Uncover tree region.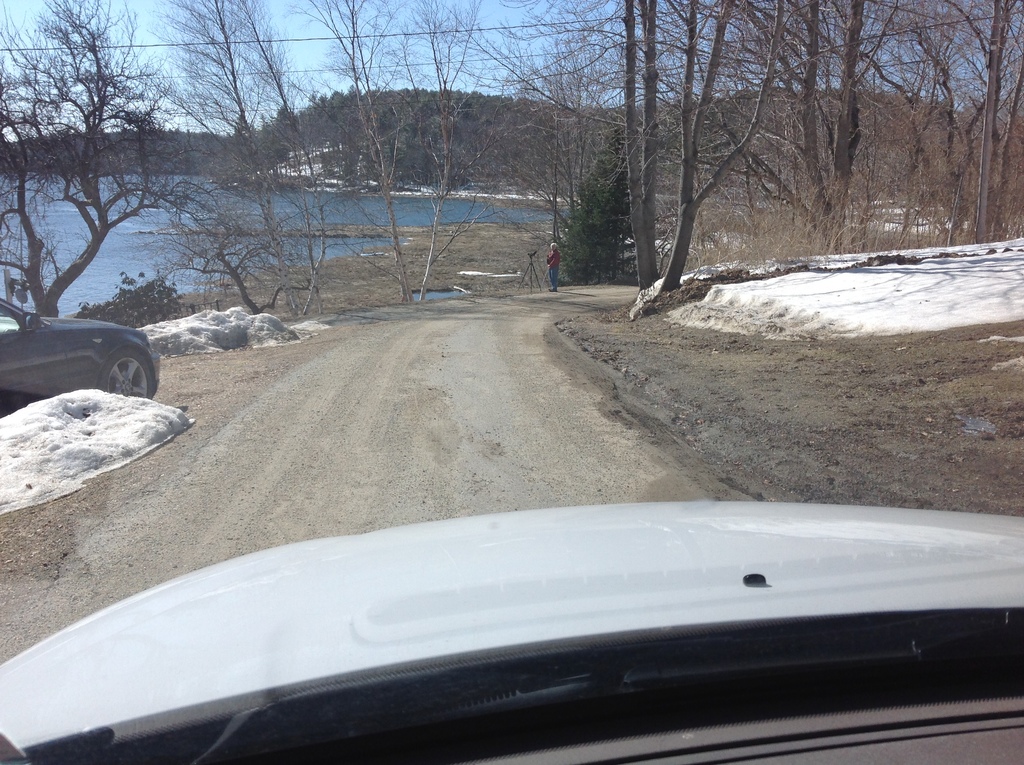
Uncovered: [323, 0, 508, 310].
